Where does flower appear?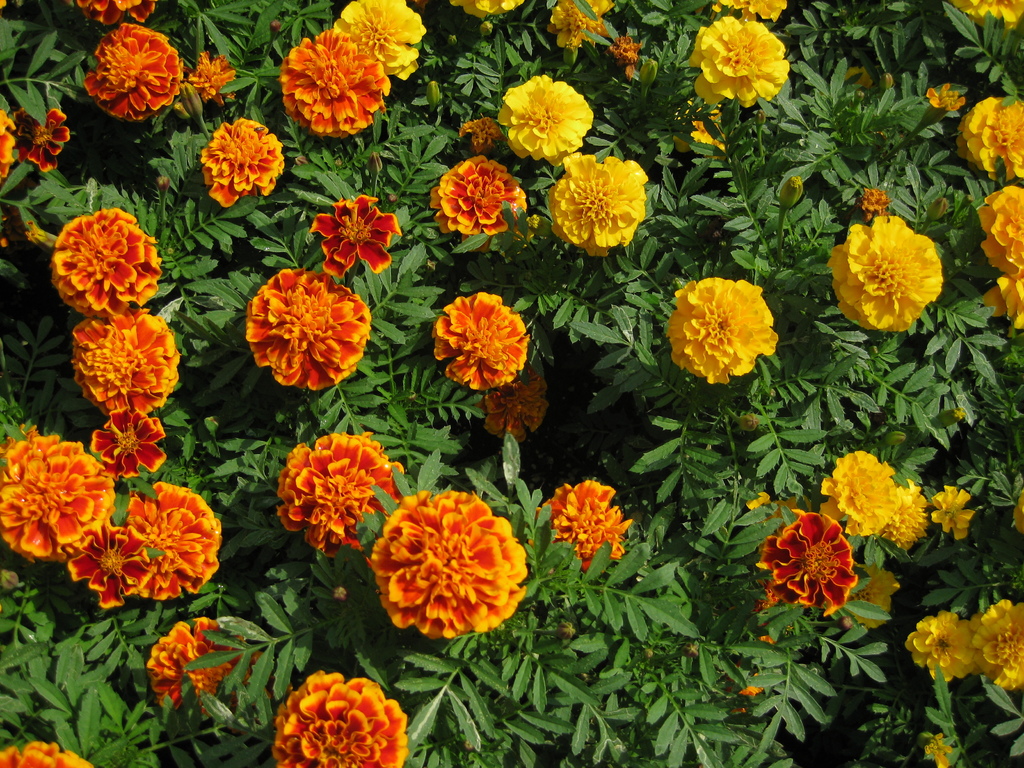
Appears at left=976, top=182, right=1023, bottom=273.
